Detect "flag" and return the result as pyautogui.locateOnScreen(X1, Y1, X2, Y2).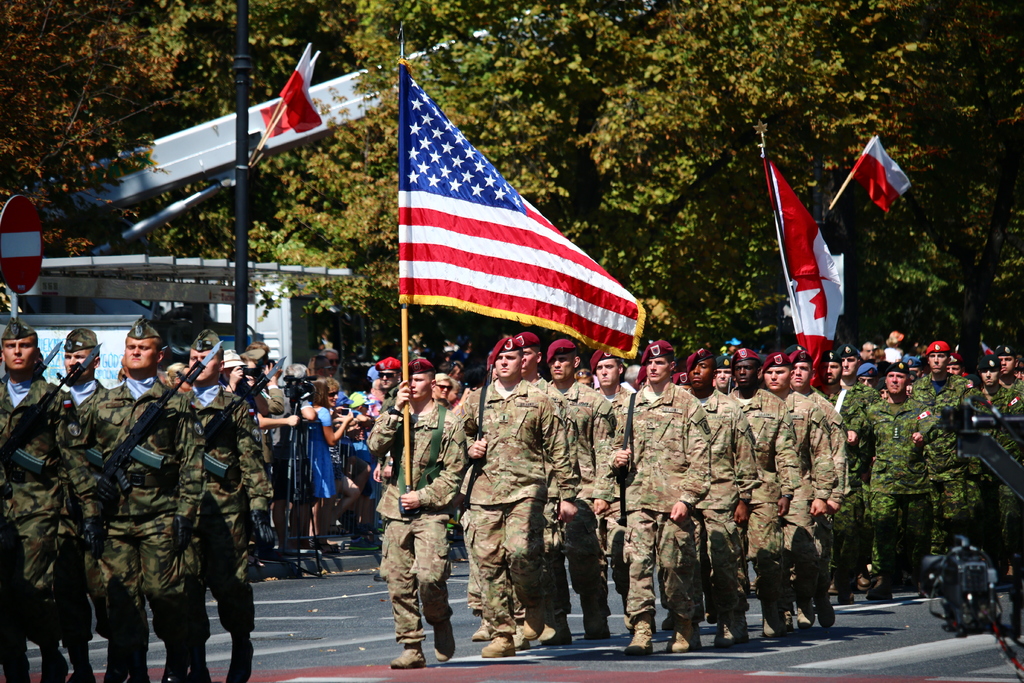
pyautogui.locateOnScreen(765, 155, 849, 385).
